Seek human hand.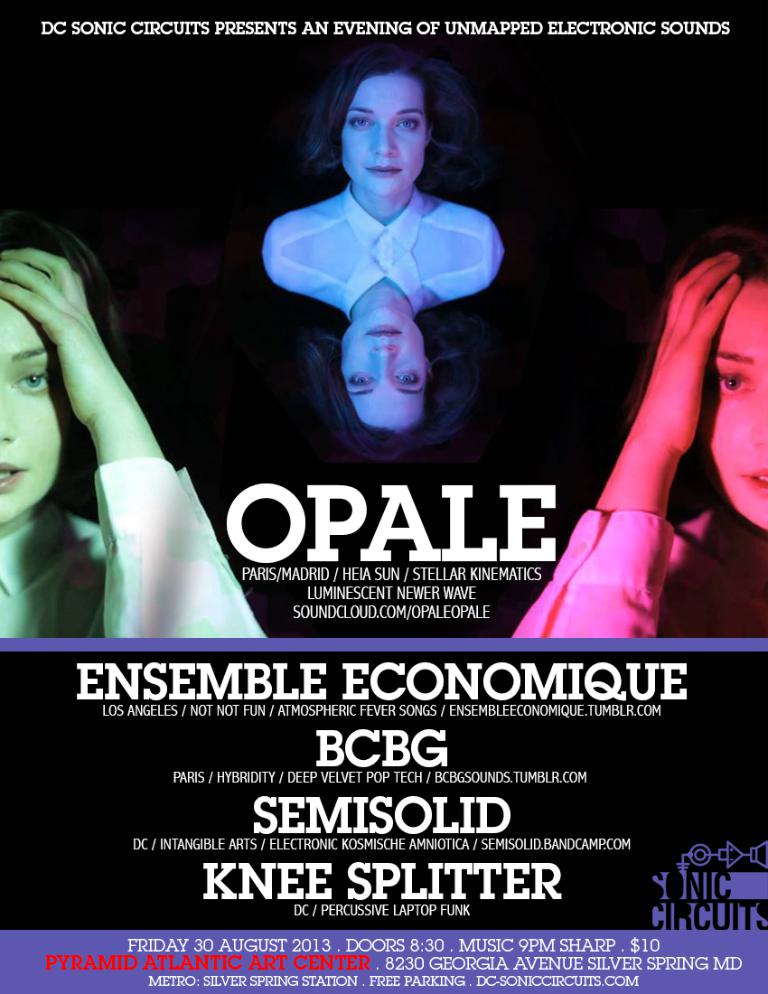
bbox=[537, 230, 745, 644].
